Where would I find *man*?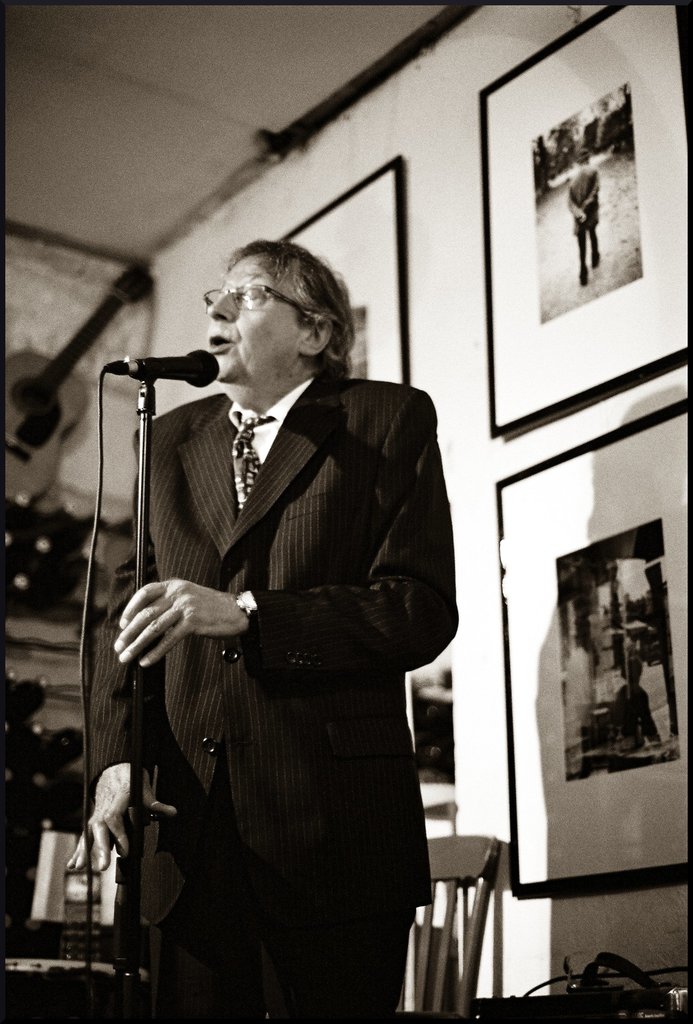
At (79, 243, 461, 1004).
